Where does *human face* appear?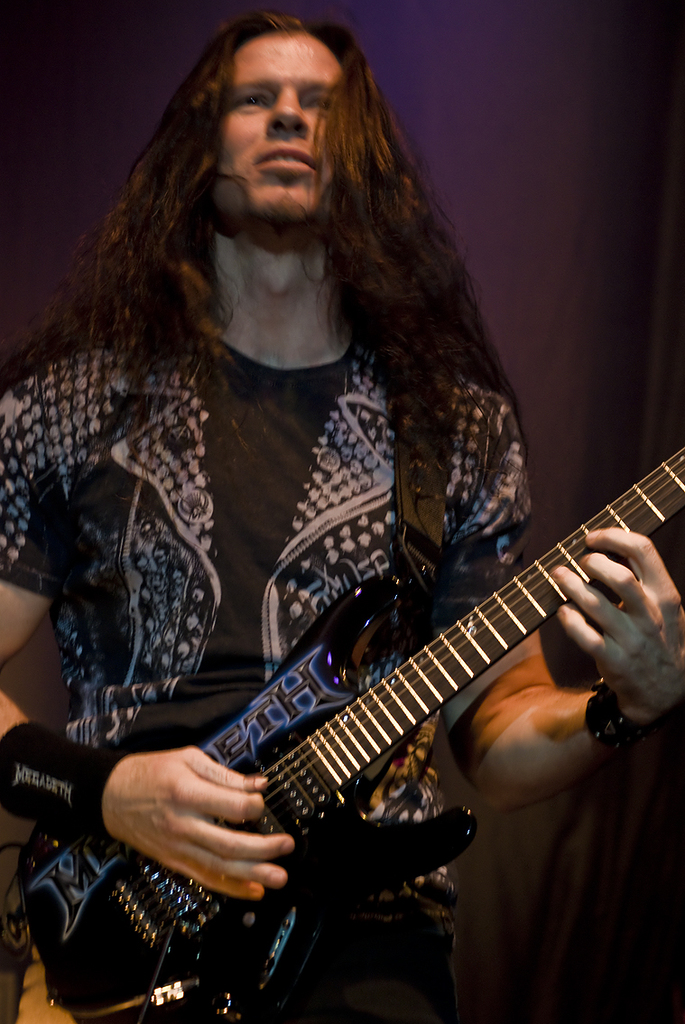
Appears at bbox=(209, 31, 340, 232).
